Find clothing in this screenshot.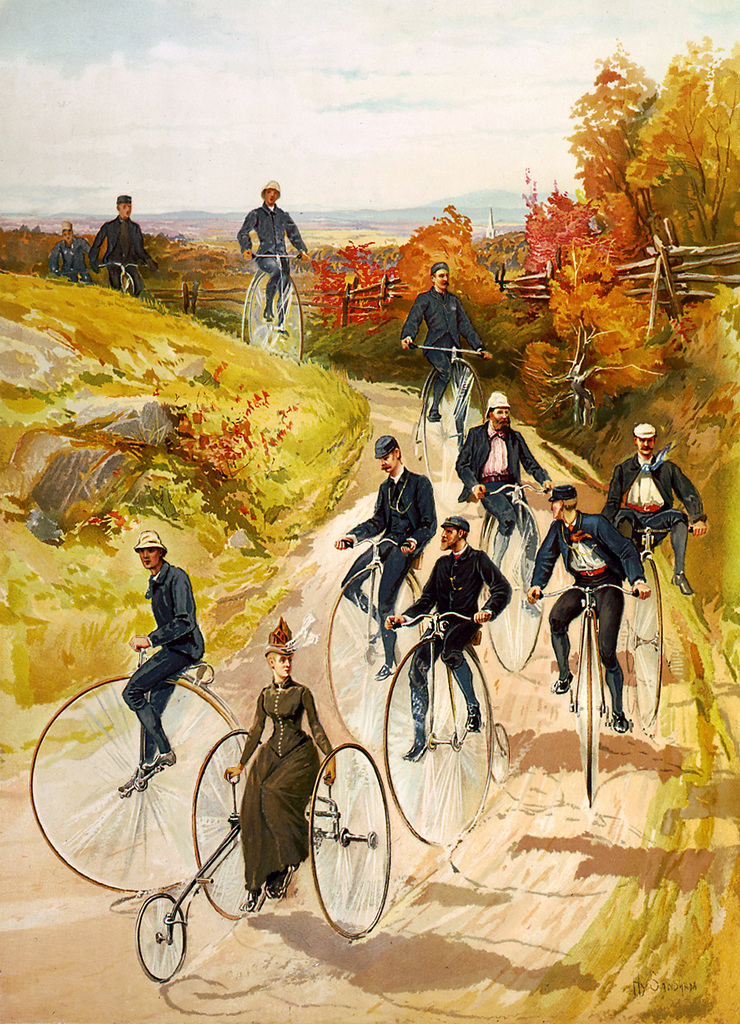
The bounding box for clothing is l=402, t=542, r=509, b=729.
